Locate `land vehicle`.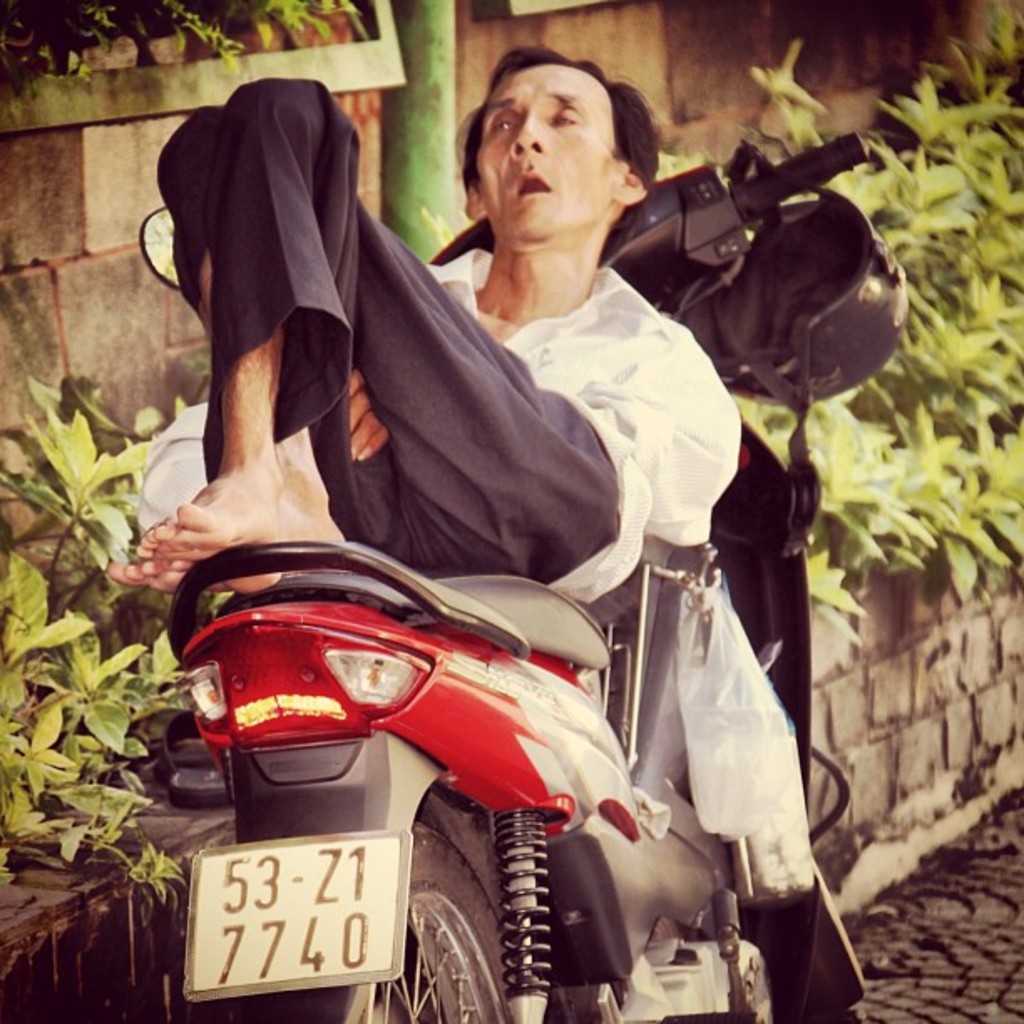
Bounding box: {"left": 142, "top": 119, "right": 900, "bottom": 1022}.
